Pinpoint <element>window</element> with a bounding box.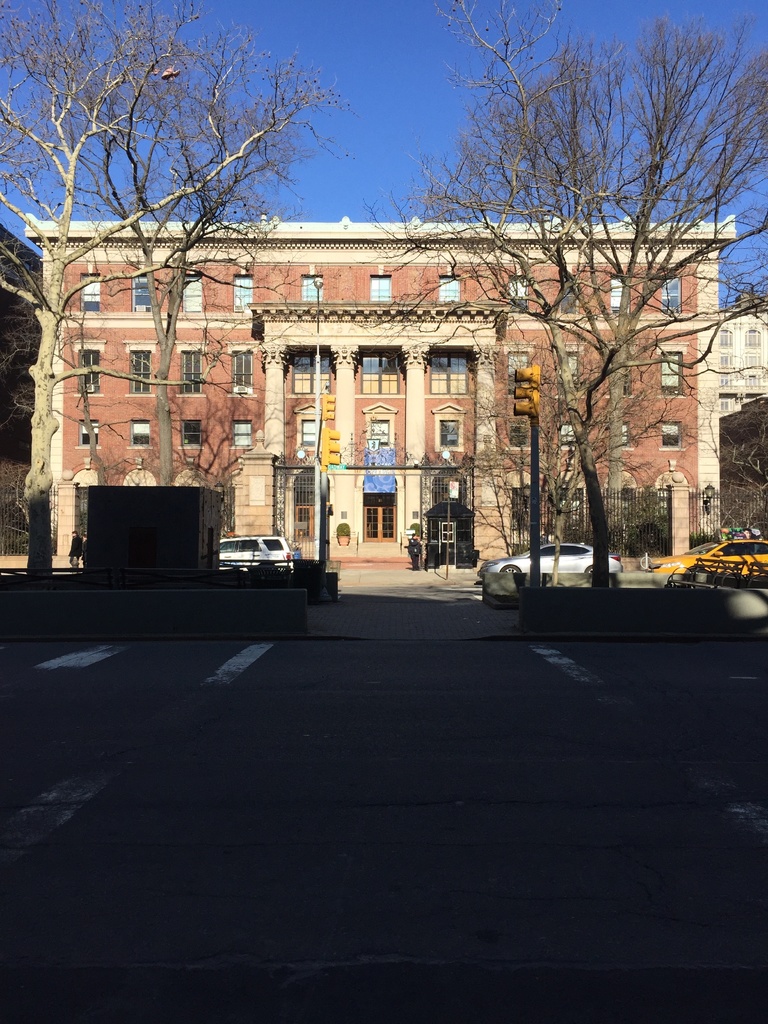
[left=79, top=420, right=99, bottom=451].
